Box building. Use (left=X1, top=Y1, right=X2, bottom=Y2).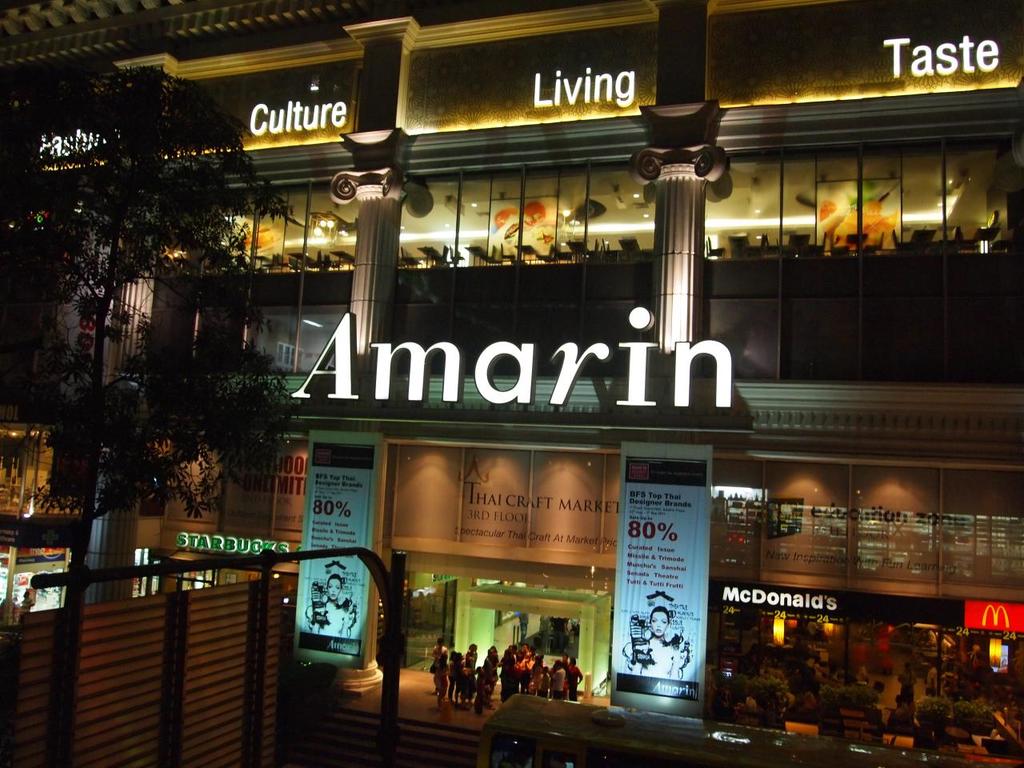
(left=0, top=0, right=1023, bottom=748).
